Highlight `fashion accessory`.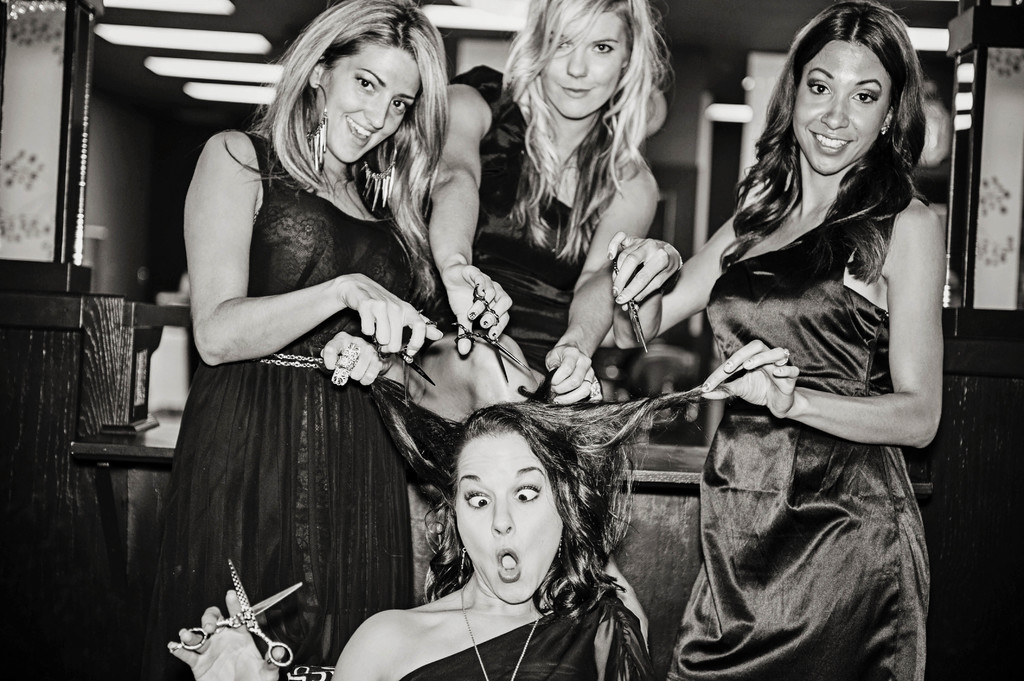
Highlighted region: <box>456,550,468,586</box>.
